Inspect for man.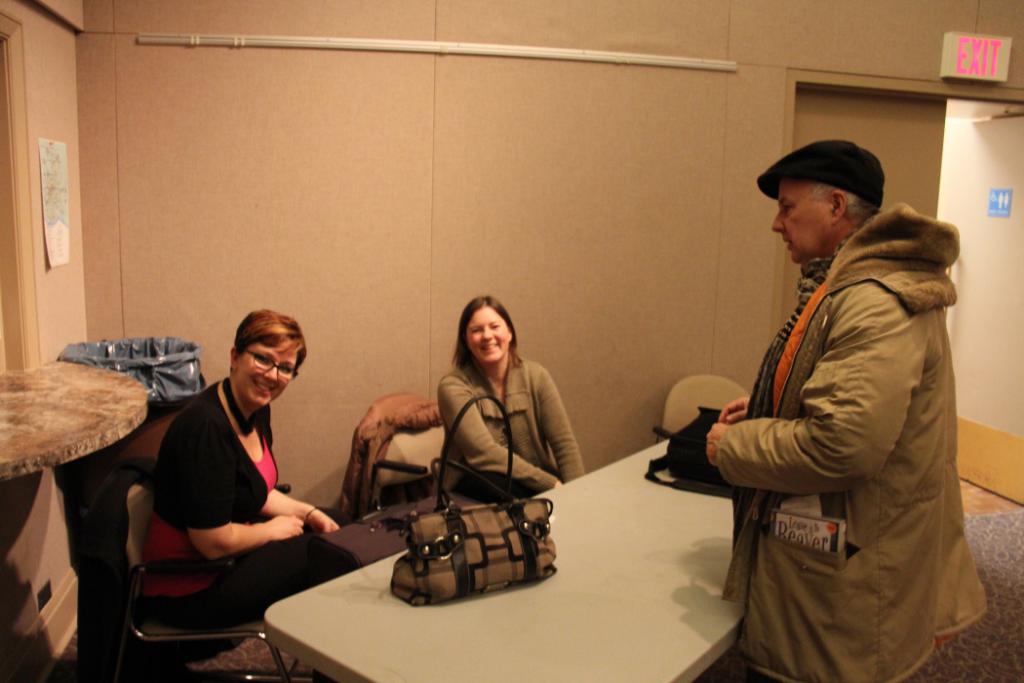
Inspection: [left=688, top=108, right=975, bottom=659].
